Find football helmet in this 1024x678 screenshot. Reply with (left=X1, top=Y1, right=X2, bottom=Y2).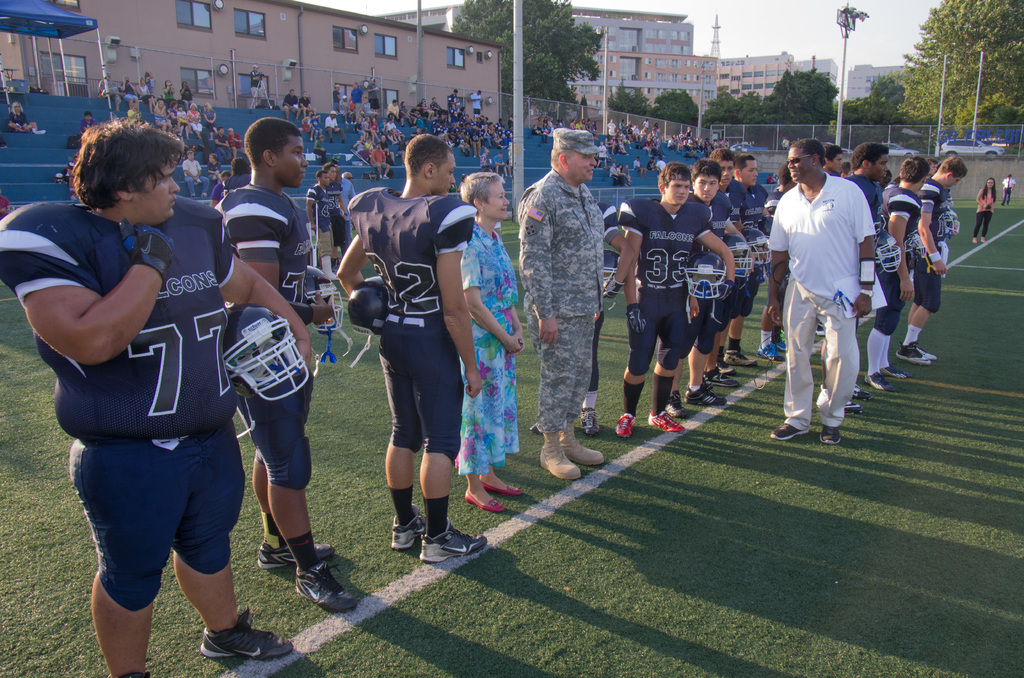
(left=931, top=212, right=962, bottom=245).
